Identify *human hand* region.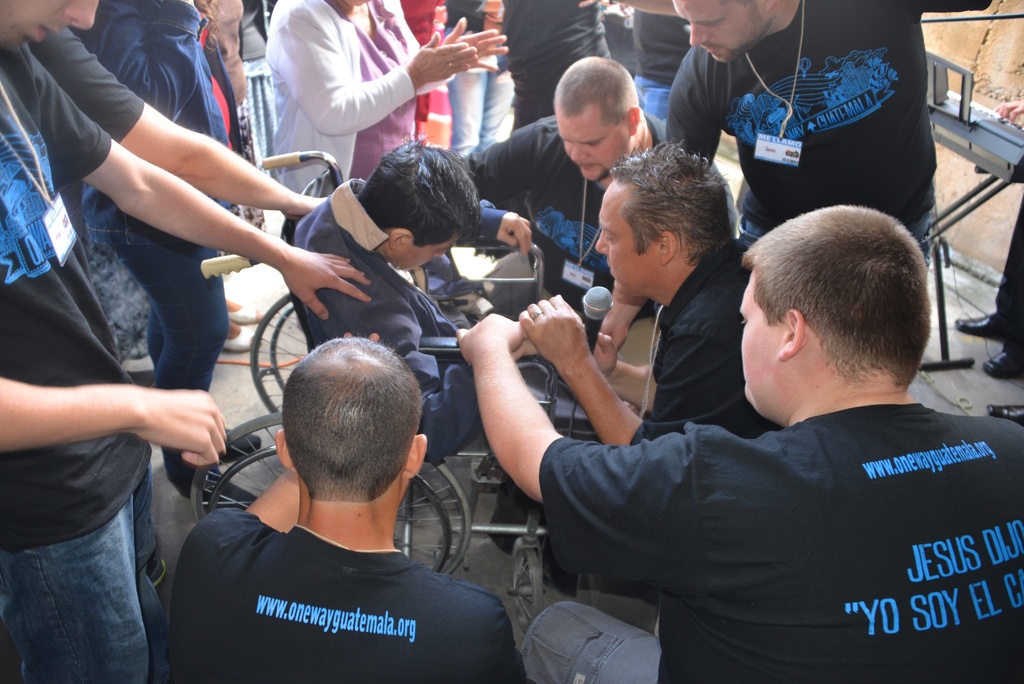
Region: x1=517 y1=292 x2=588 y2=365.
